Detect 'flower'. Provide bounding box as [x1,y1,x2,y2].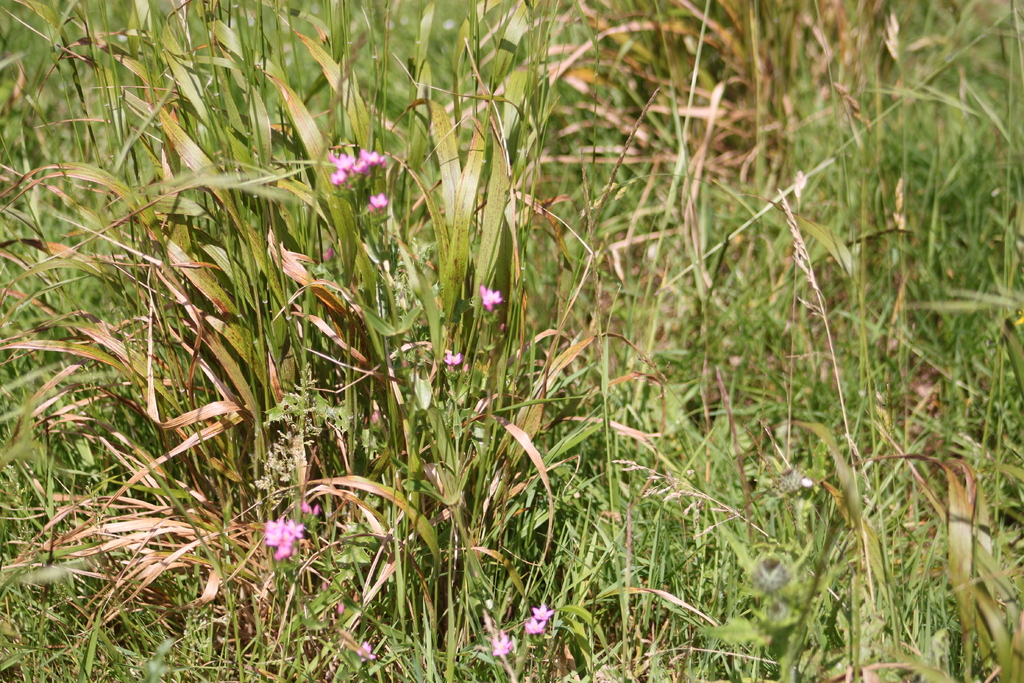
[358,639,374,662].
